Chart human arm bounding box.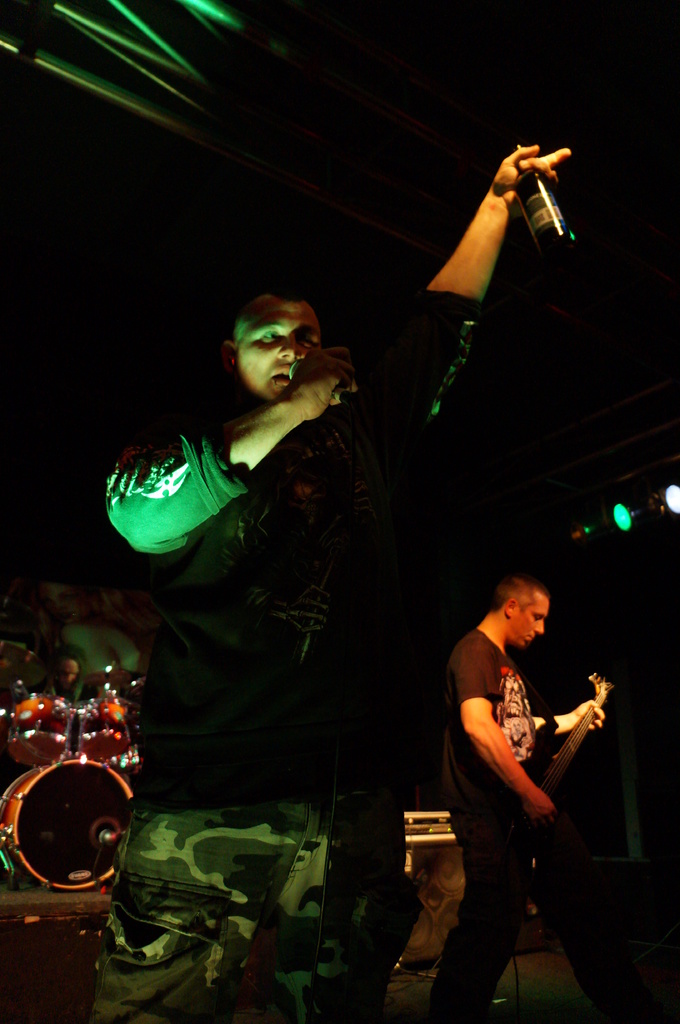
Charted: l=413, t=147, r=557, b=368.
